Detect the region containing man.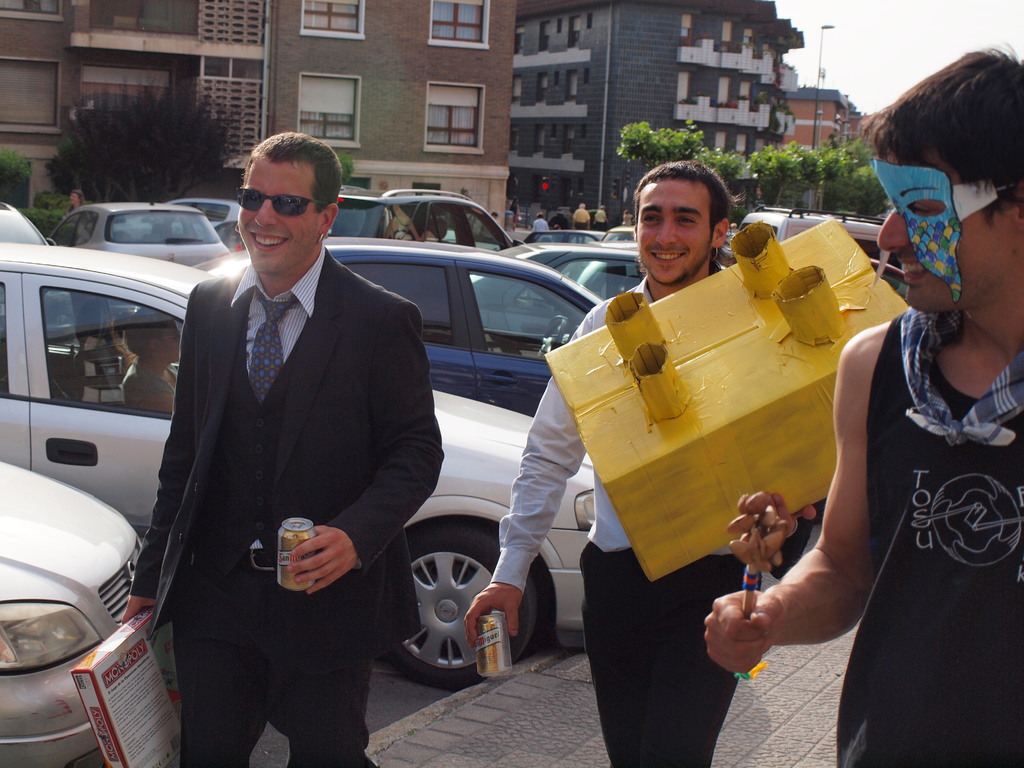
(122, 126, 450, 767).
